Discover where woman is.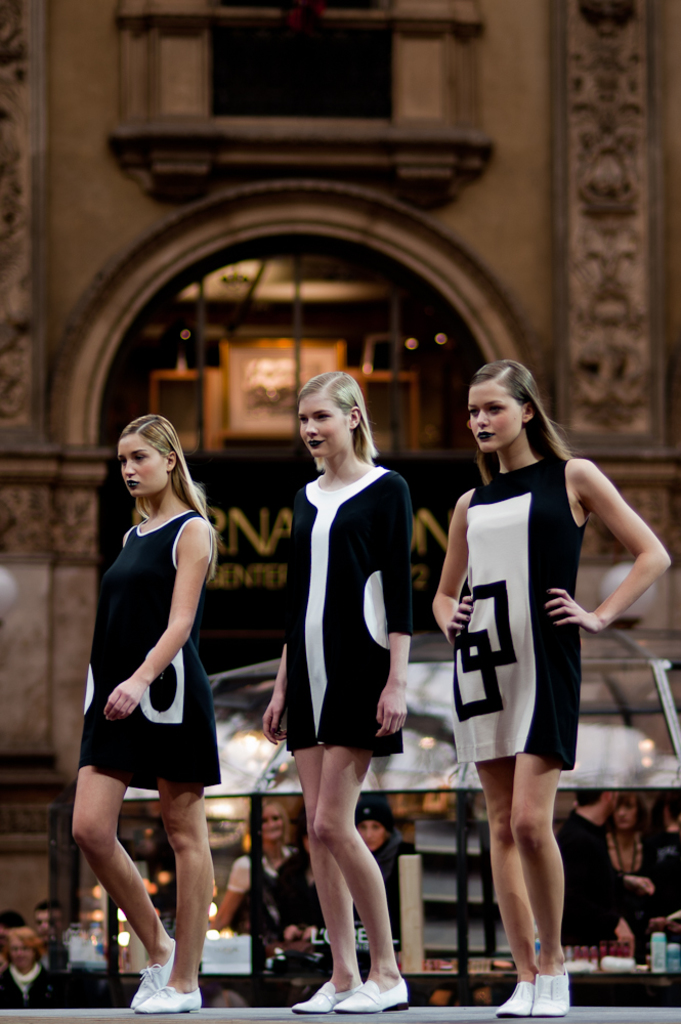
Discovered at <box>433,358,671,1018</box>.
